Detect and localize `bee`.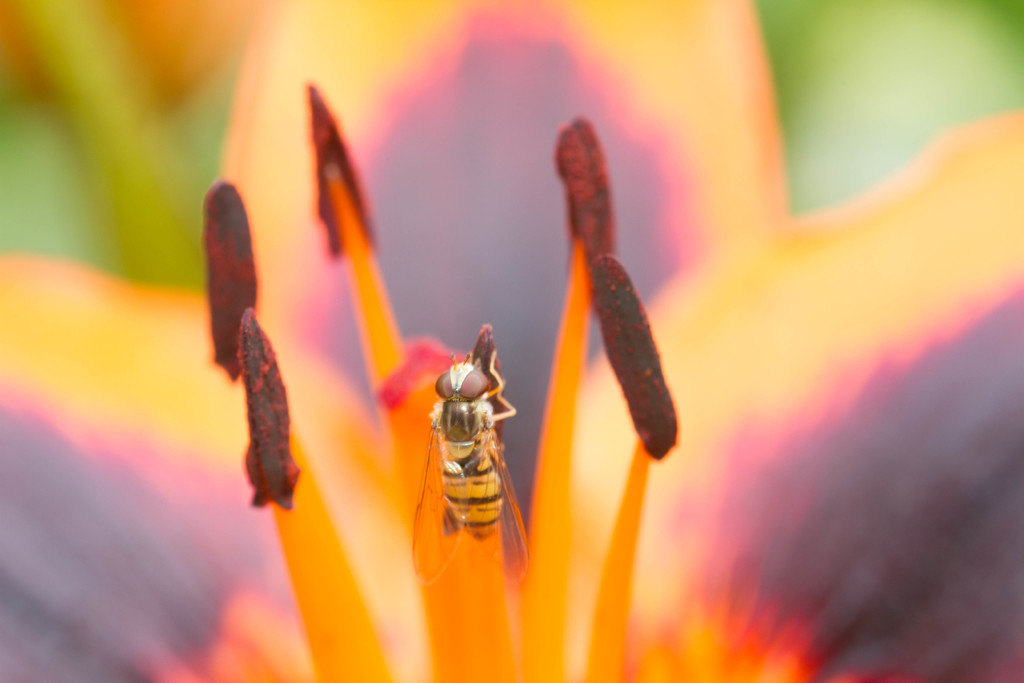
Localized at (x1=410, y1=349, x2=542, y2=588).
